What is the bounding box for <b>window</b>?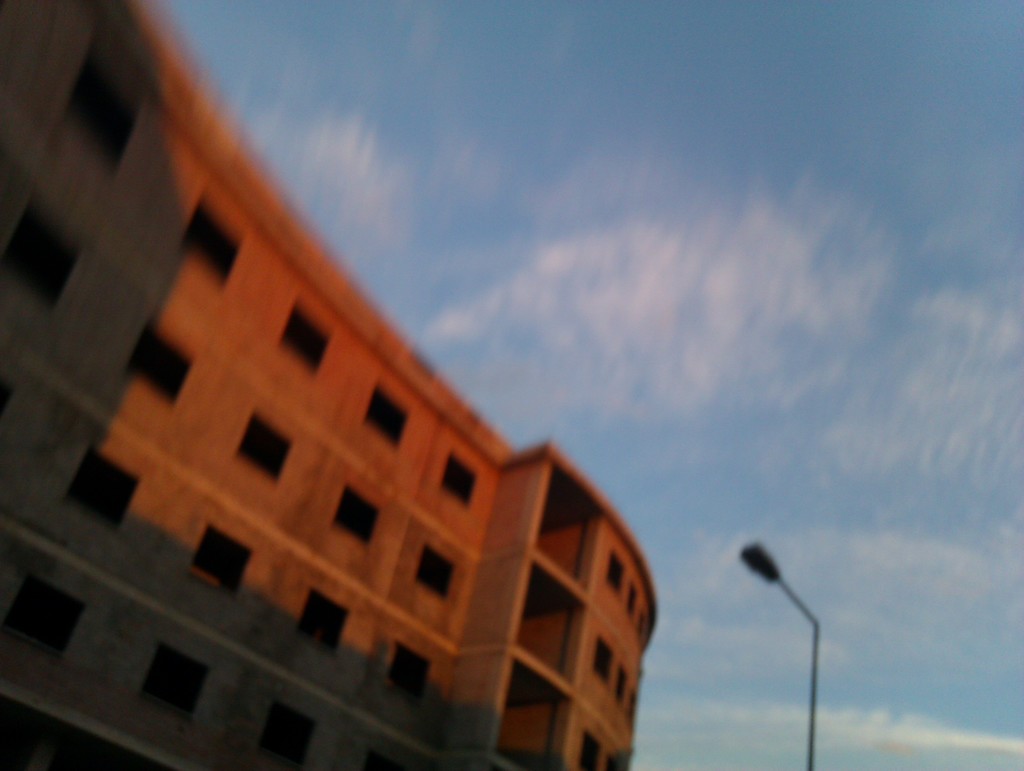
(221, 414, 300, 482).
